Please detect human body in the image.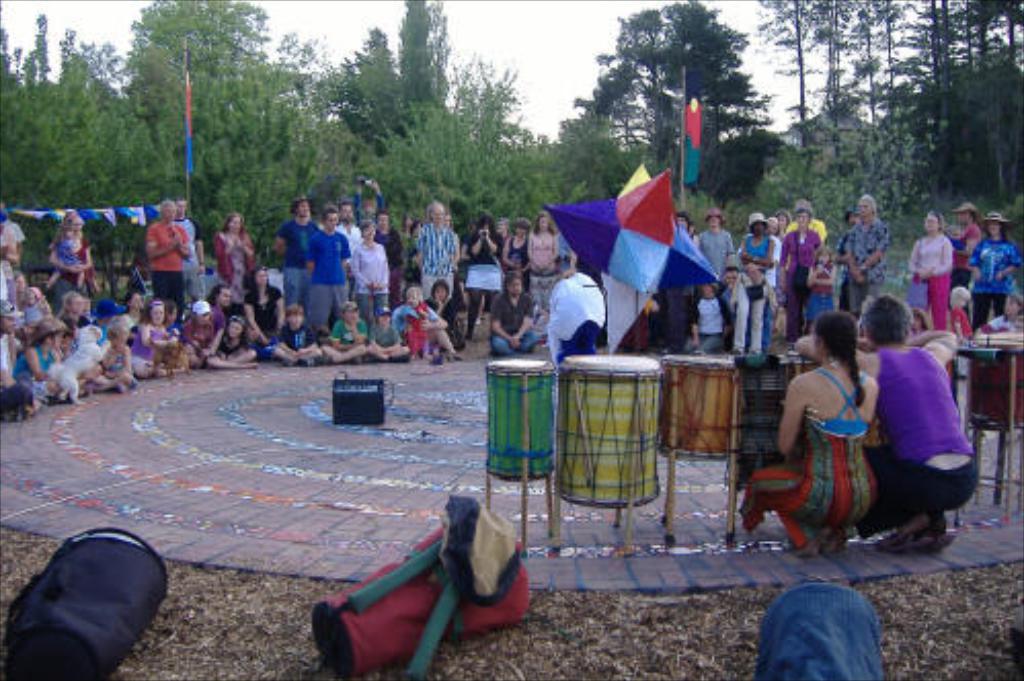
region(248, 263, 289, 347).
